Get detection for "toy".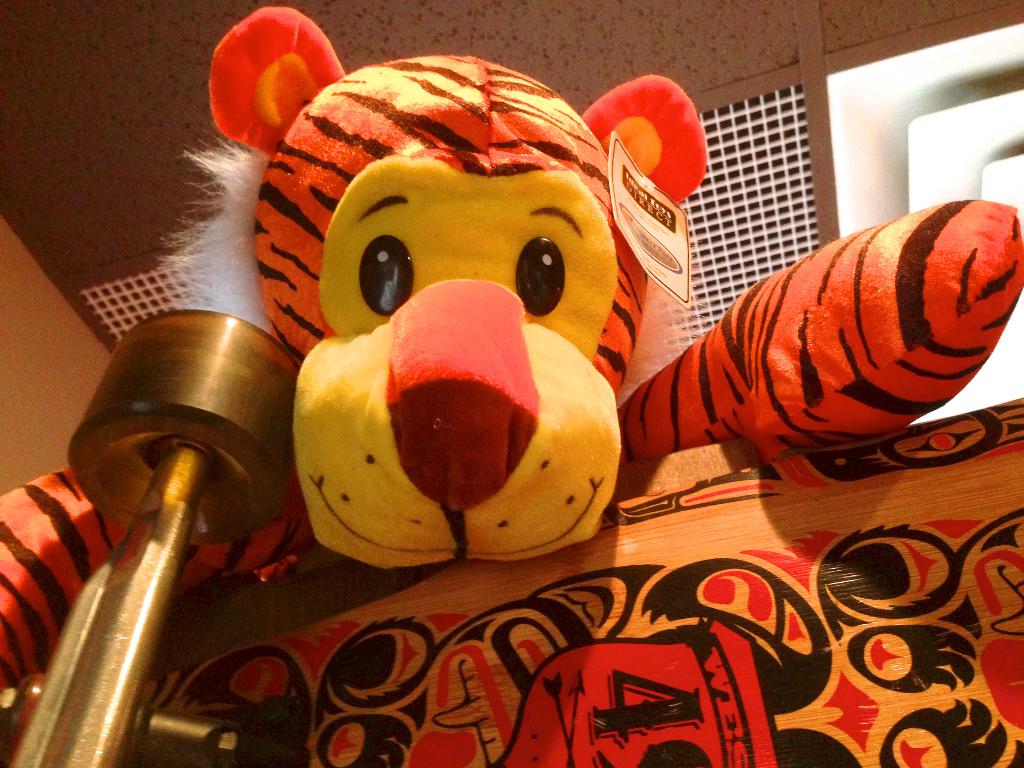
Detection: <bbox>0, 0, 1023, 767</bbox>.
